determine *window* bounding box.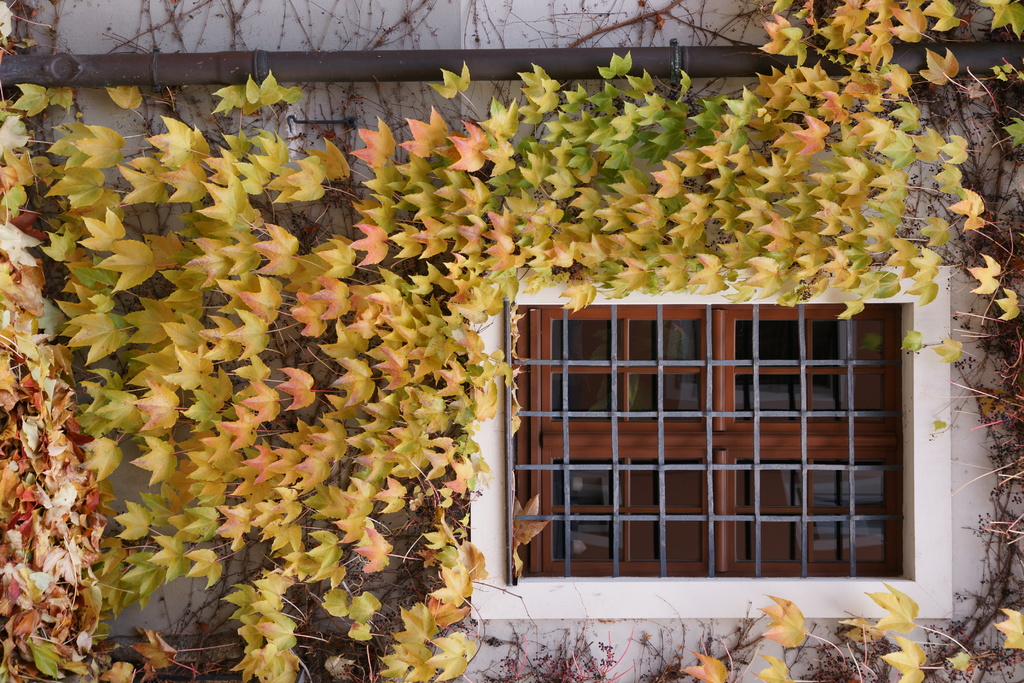
Determined: [left=497, top=283, right=932, bottom=589].
